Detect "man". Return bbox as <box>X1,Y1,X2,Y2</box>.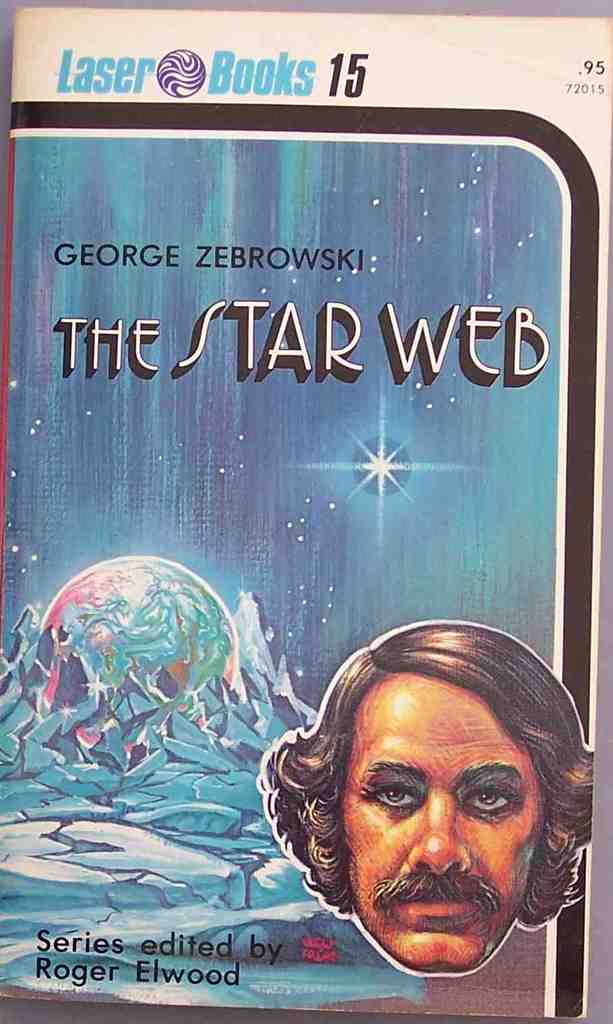
<box>262,622,592,979</box>.
